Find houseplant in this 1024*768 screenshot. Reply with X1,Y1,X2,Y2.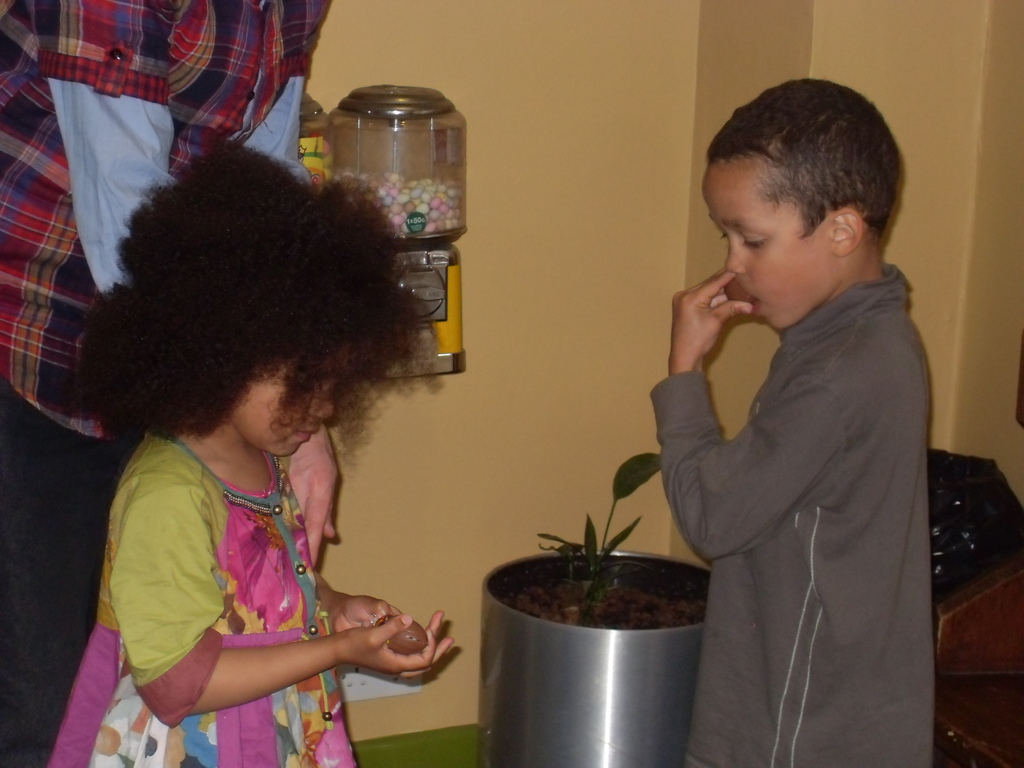
473,448,721,767.
